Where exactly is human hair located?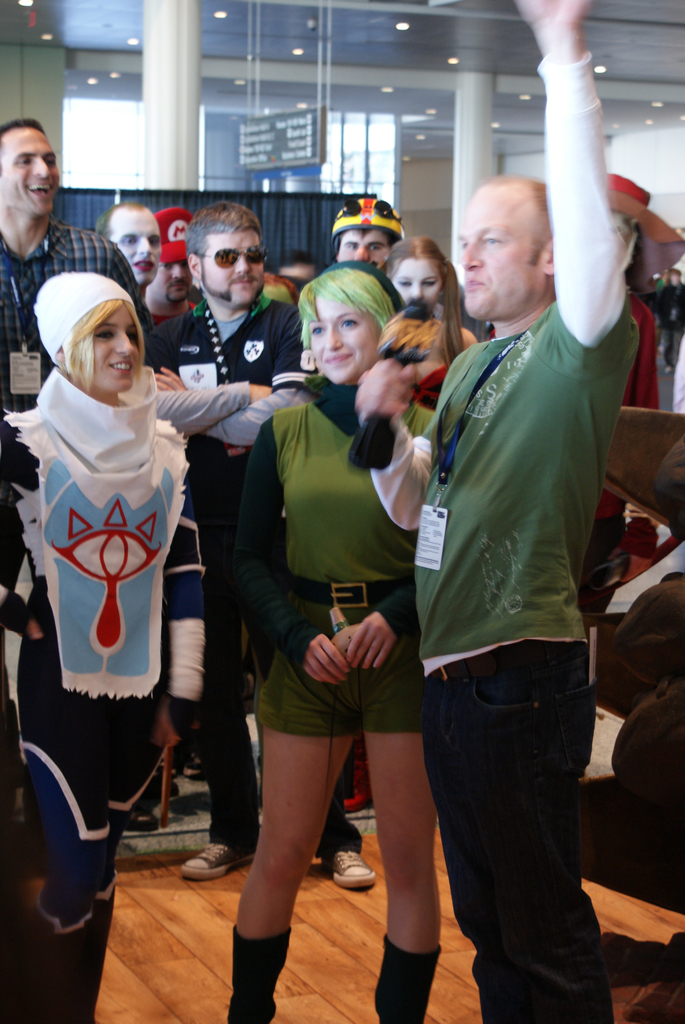
Its bounding box is (left=295, top=260, right=397, bottom=344).
